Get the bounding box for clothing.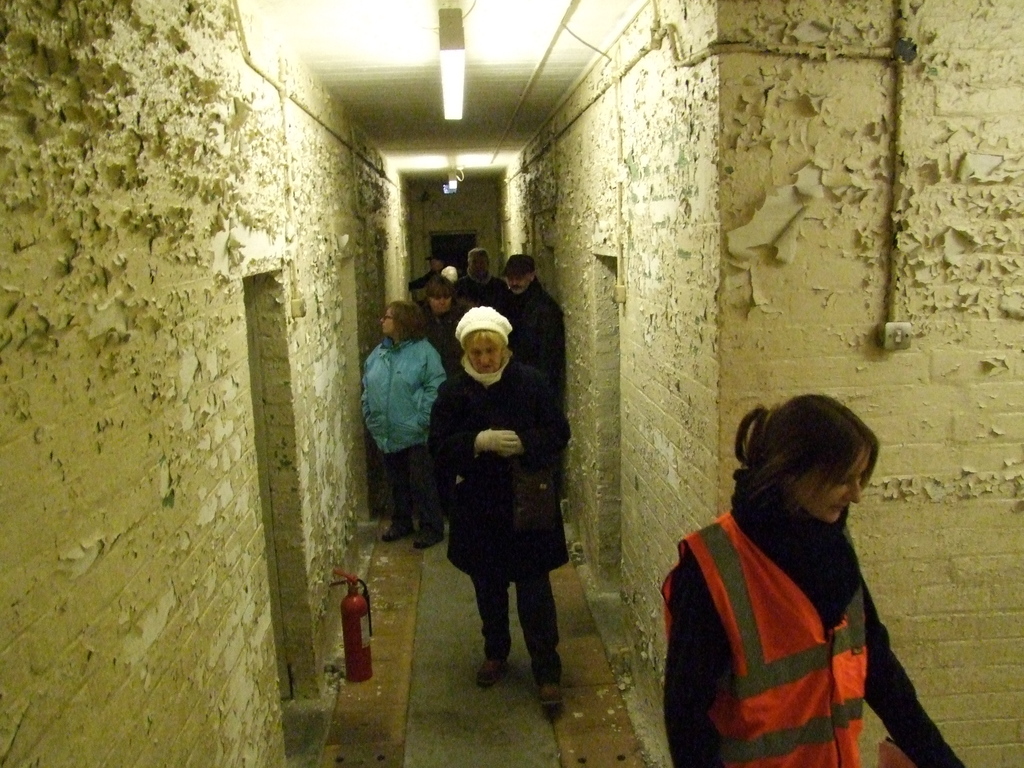
[662, 459, 976, 767].
